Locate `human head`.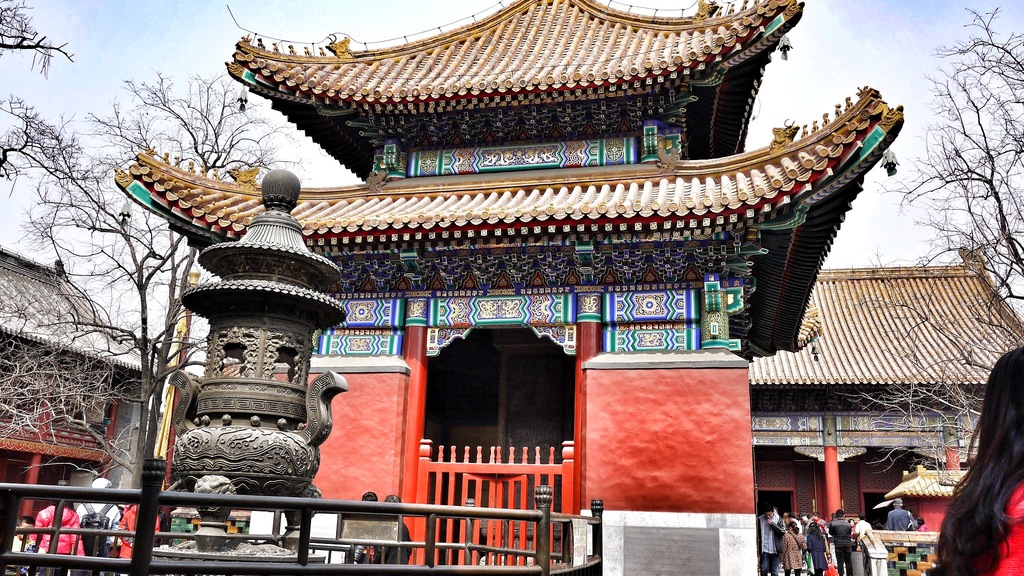
Bounding box: bbox(978, 340, 1023, 471).
